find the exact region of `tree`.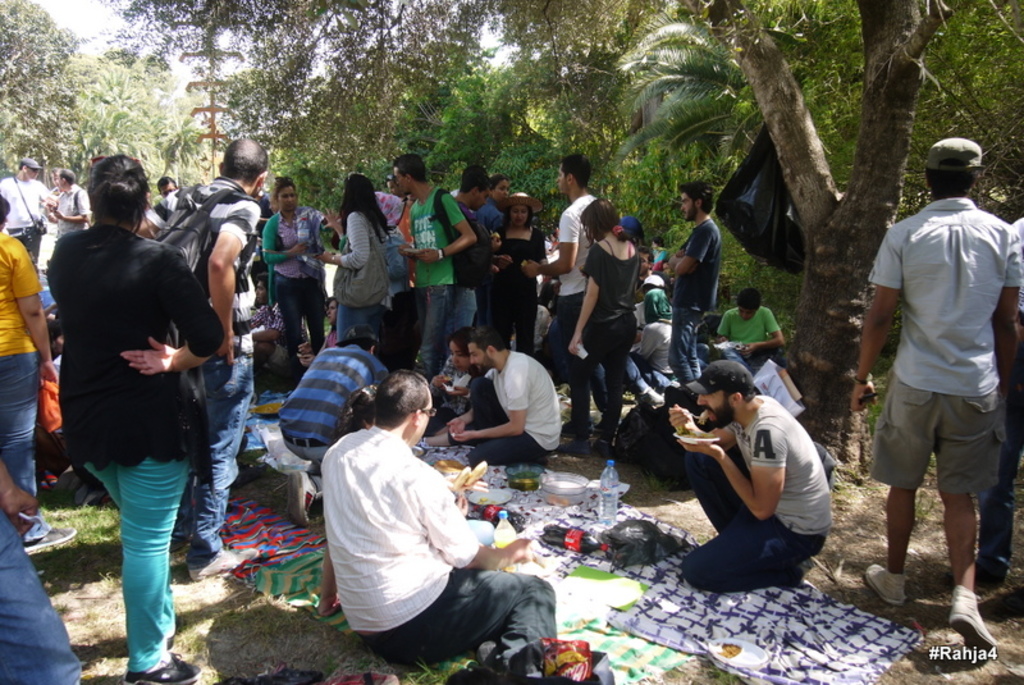
Exact region: 108 0 630 239.
